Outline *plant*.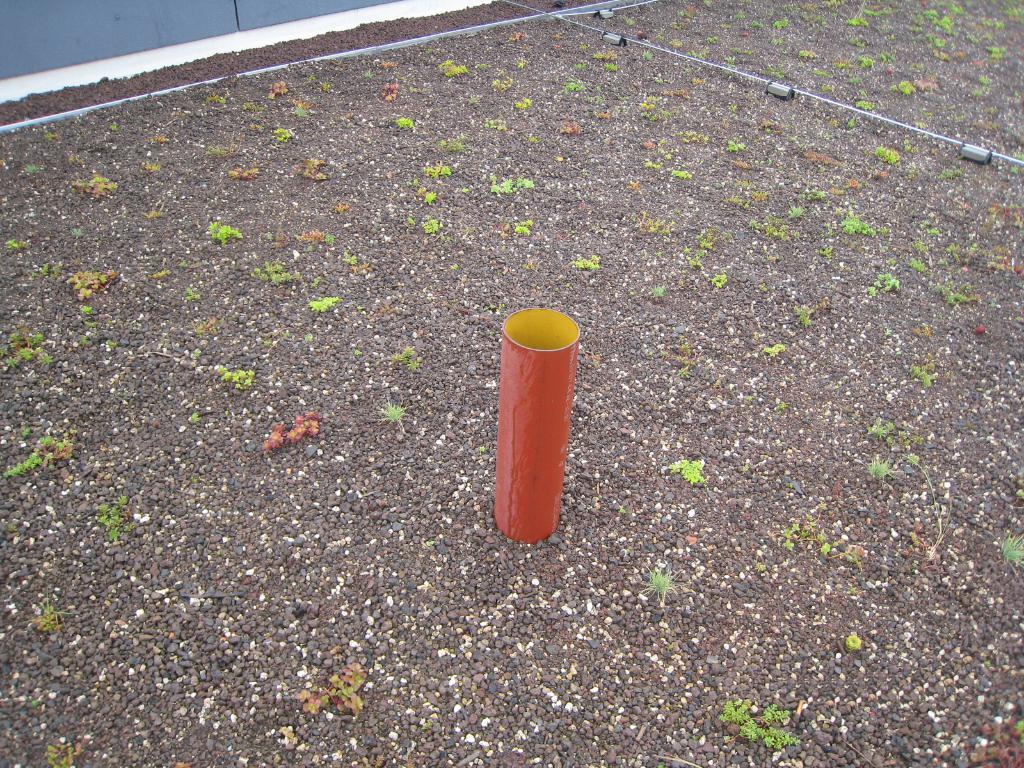
Outline: (left=918, top=7, right=961, bottom=45).
